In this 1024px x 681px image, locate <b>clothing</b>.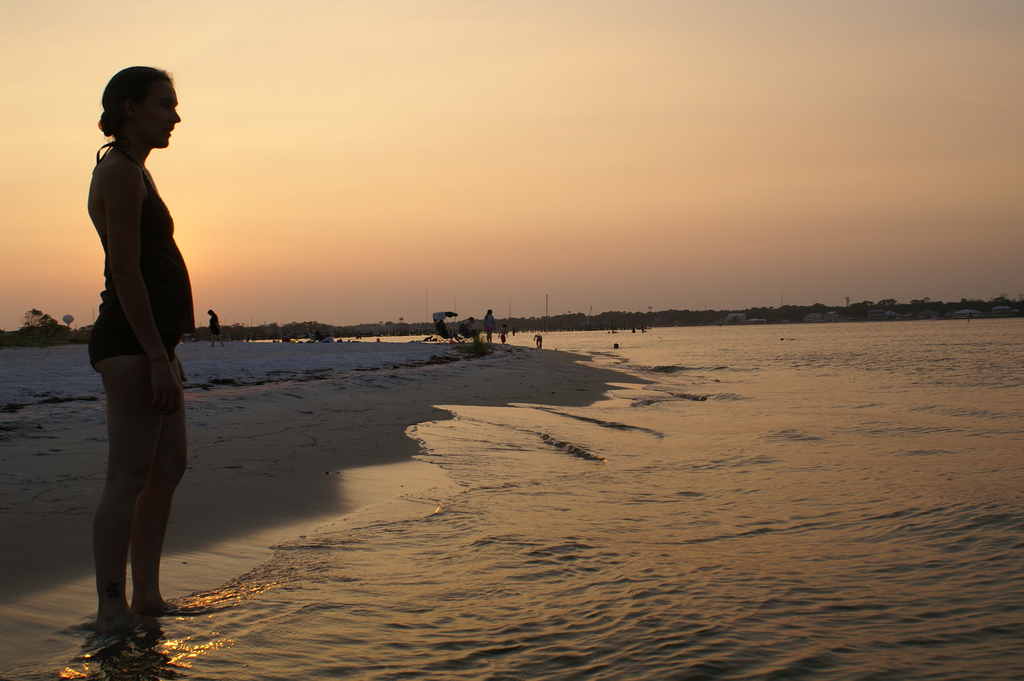
Bounding box: pyautogui.locateOnScreen(75, 90, 196, 512).
